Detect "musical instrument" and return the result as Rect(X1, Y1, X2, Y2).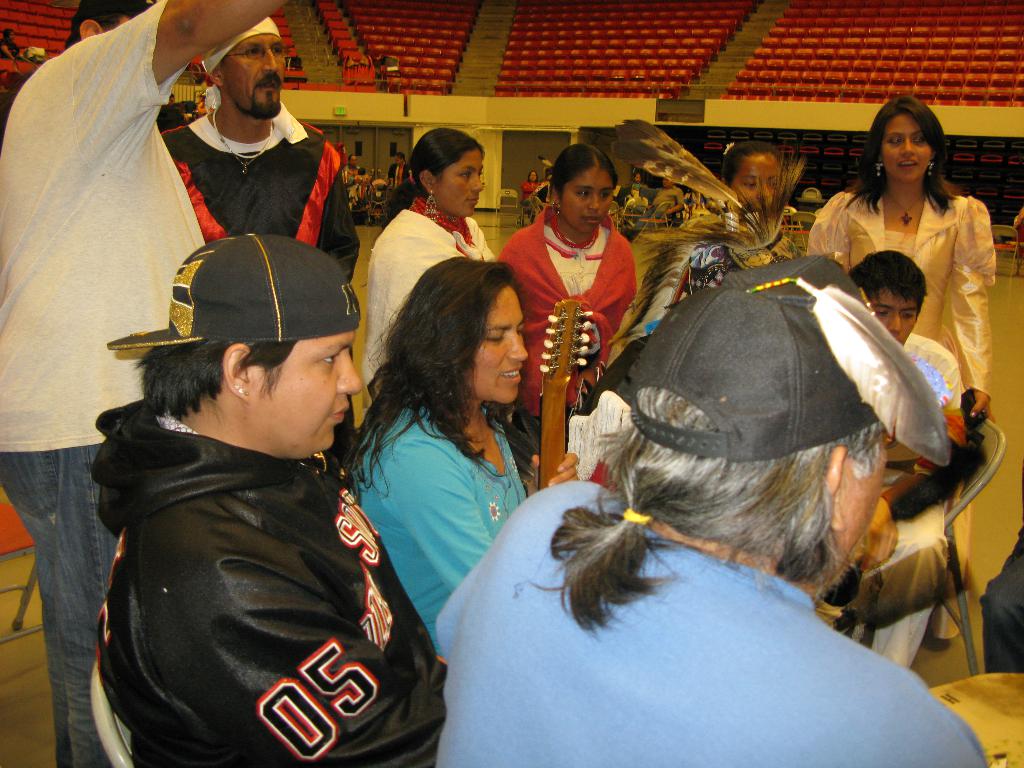
Rect(536, 294, 594, 491).
